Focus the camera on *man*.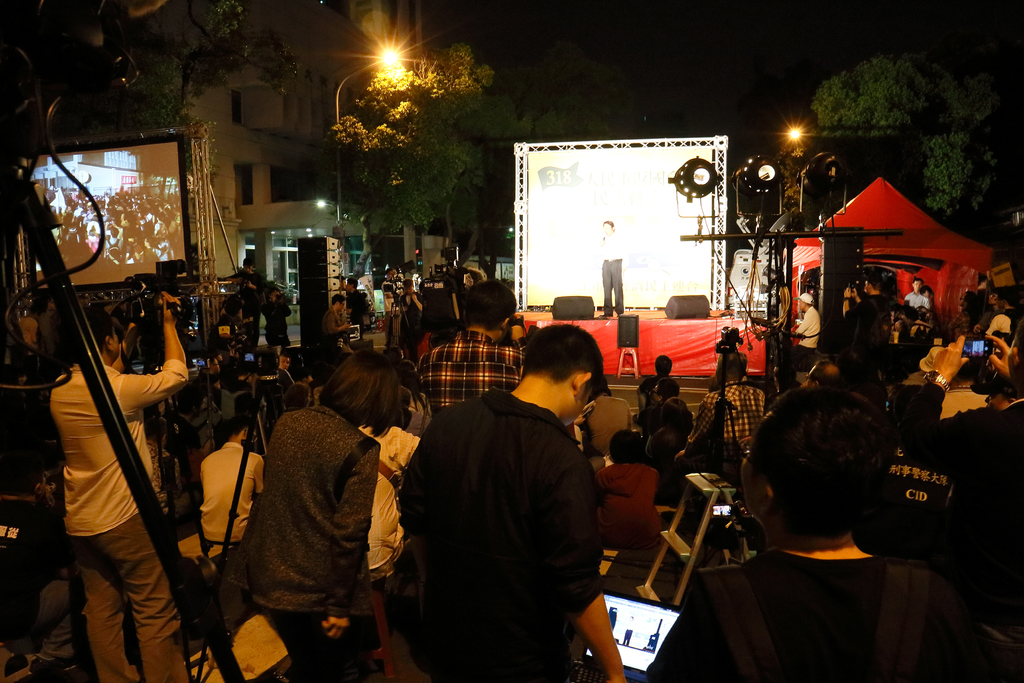
Focus region: left=194, top=425, right=268, bottom=561.
